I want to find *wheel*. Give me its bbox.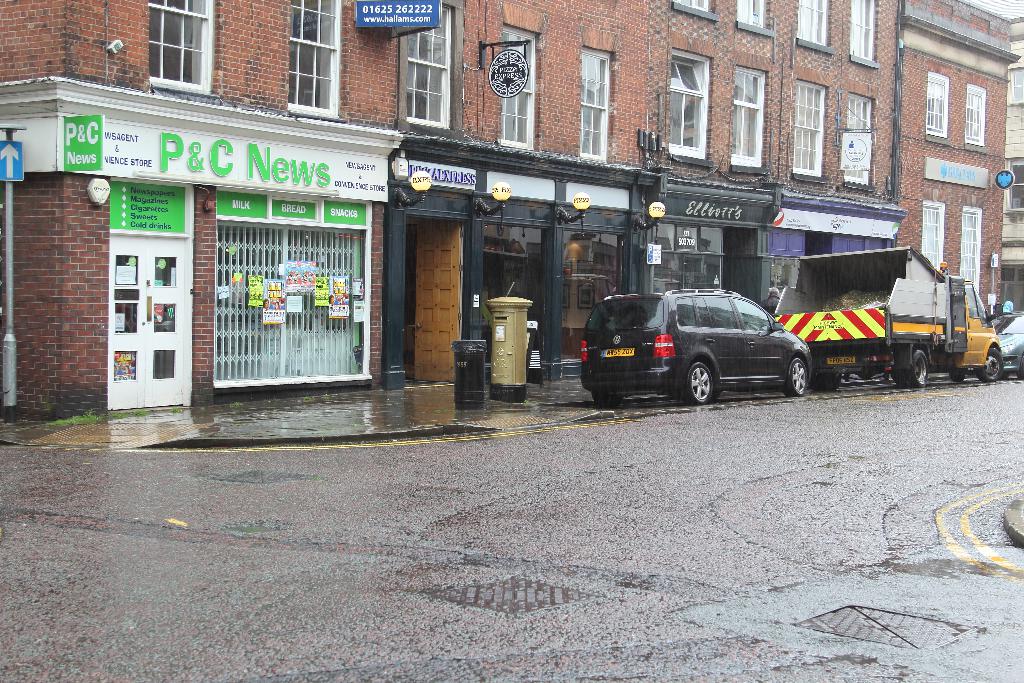
bbox=(893, 342, 926, 388).
